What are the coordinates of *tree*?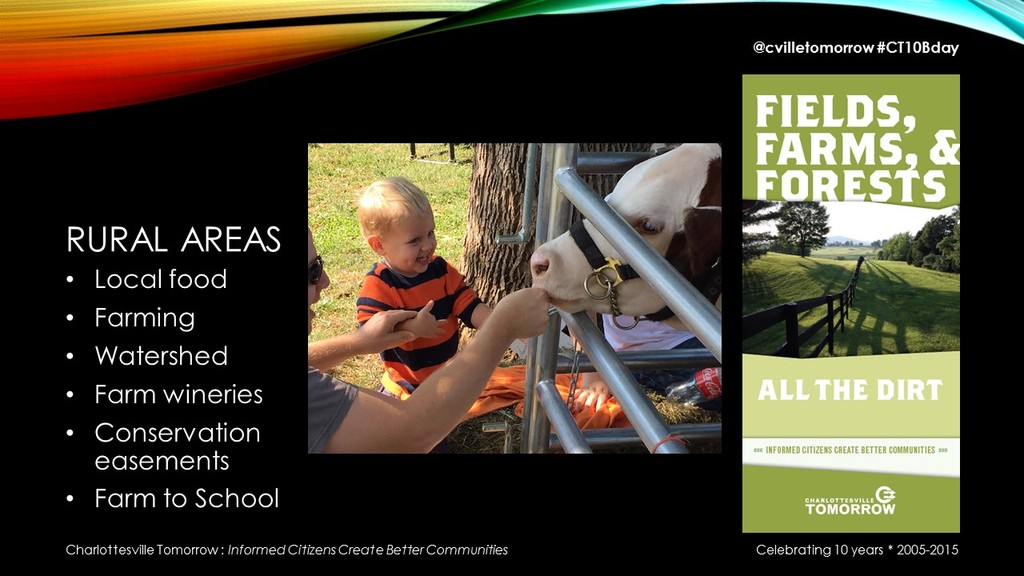
rect(879, 227, 910, 263).
